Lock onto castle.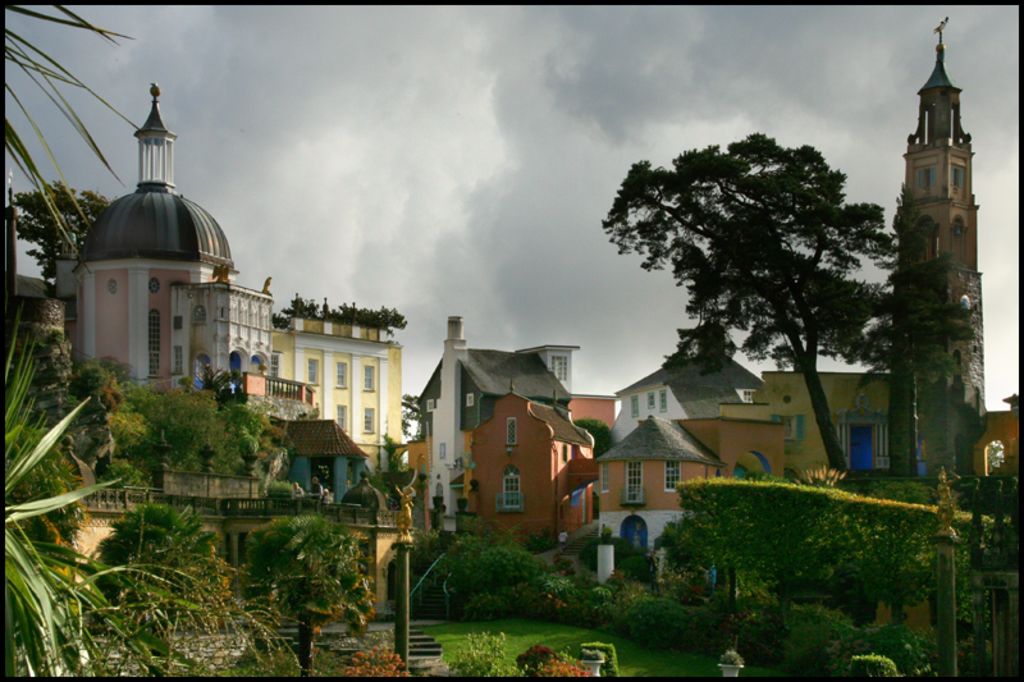
Locked: <box>849,10,1004,498</box>.
